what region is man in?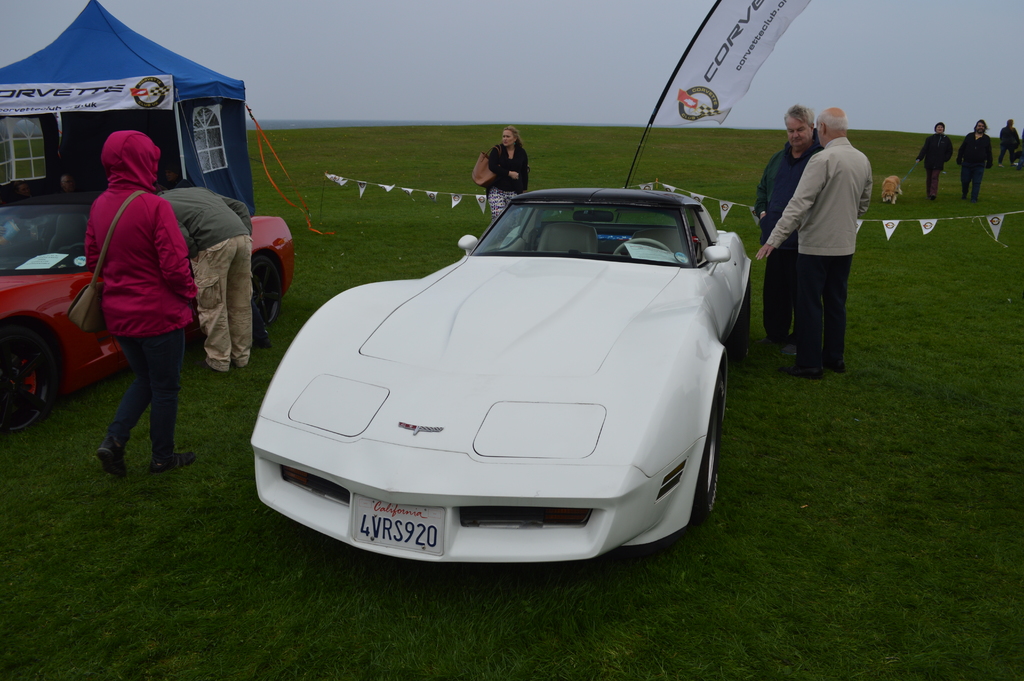
locate(996, 120, 1023, 163).
